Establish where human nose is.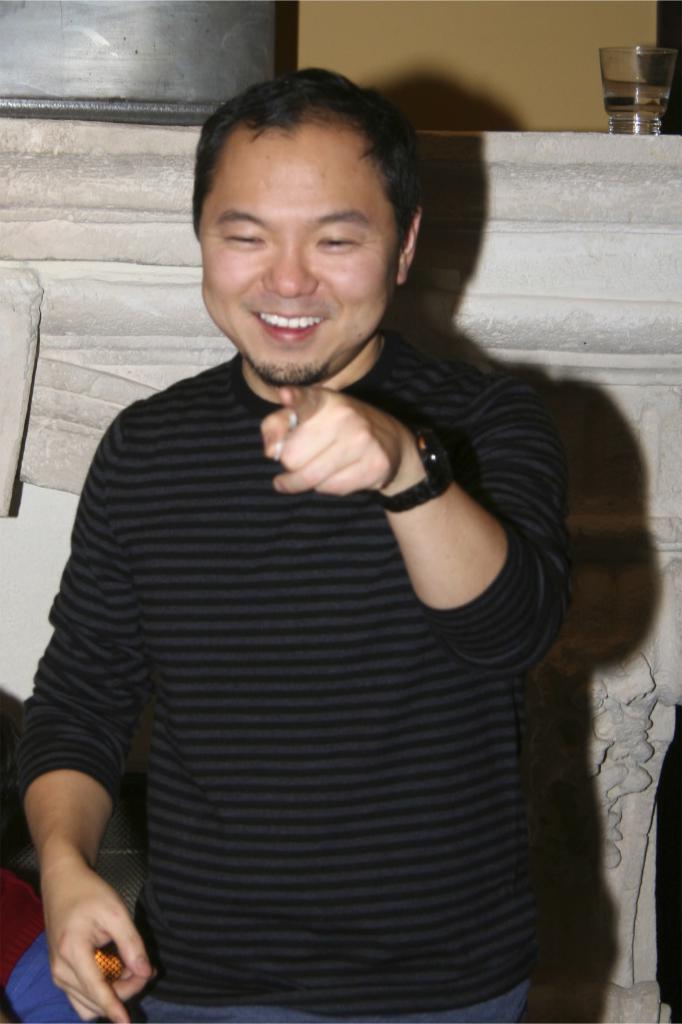
Established at 260:232:325:305.
